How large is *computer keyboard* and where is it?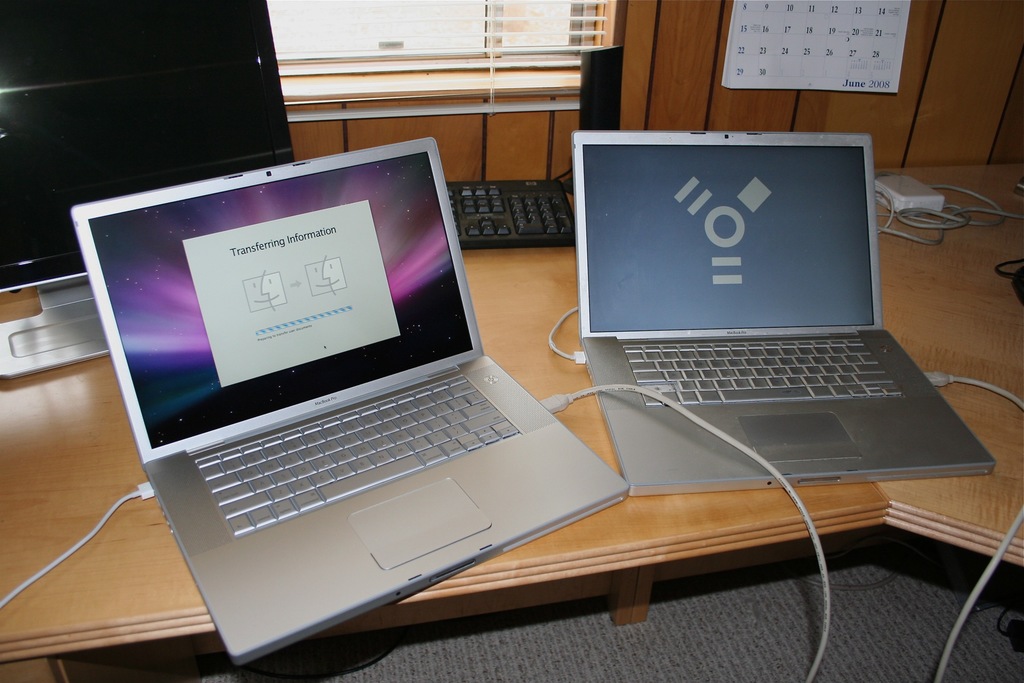
Bounding box: rect(451, 178, 575, 249).
